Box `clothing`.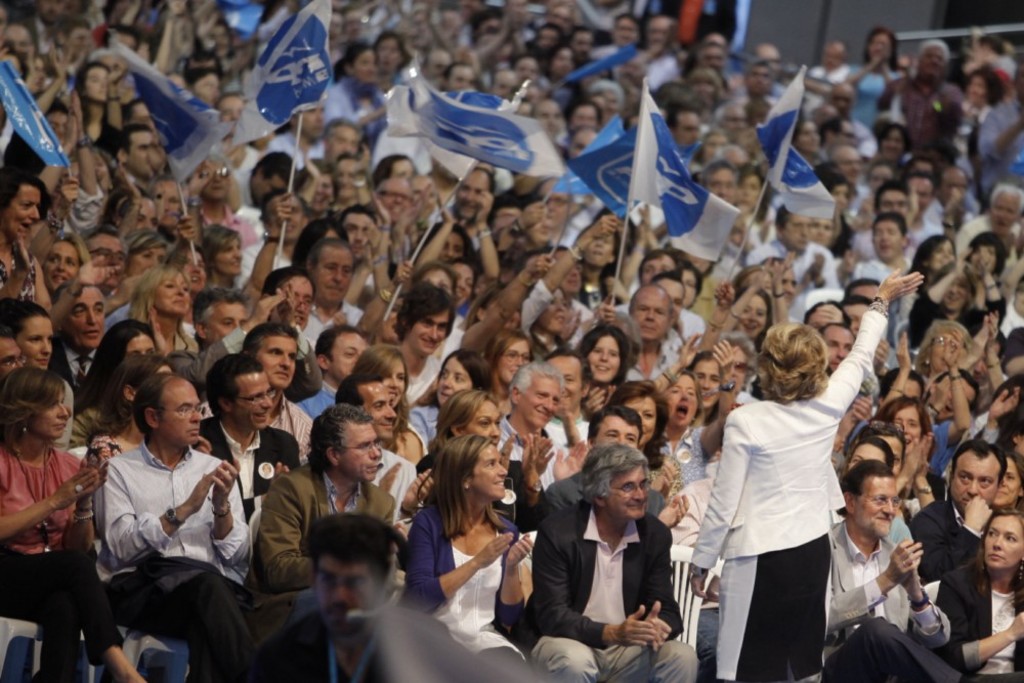
locate(376, 443, 422, 517).
